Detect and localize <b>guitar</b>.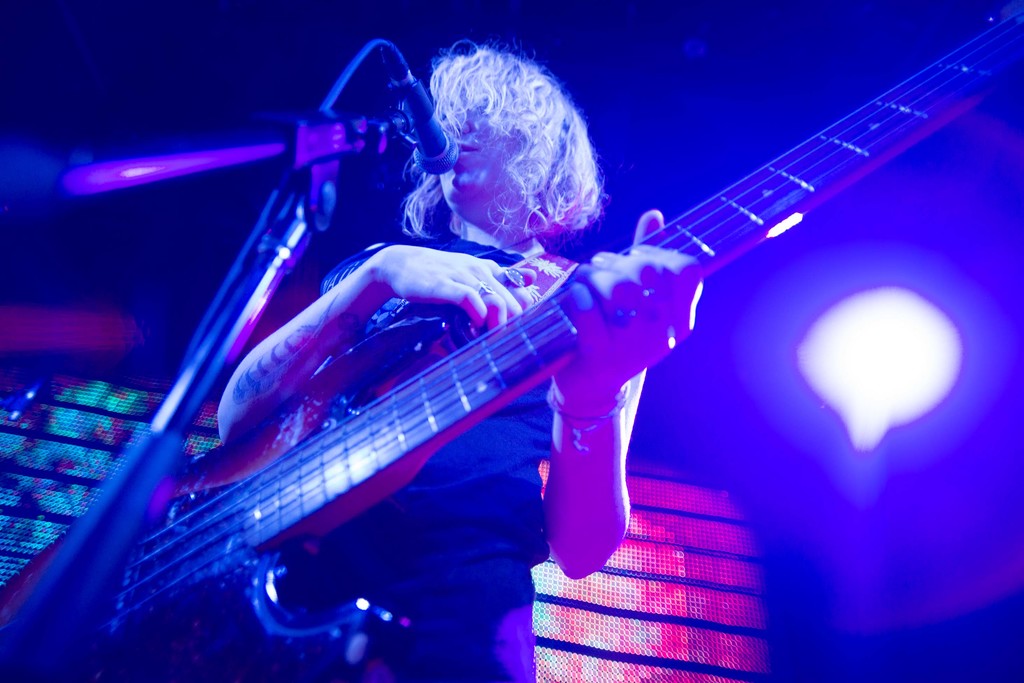
Localized at rect(0, 0, 1023, 682).
